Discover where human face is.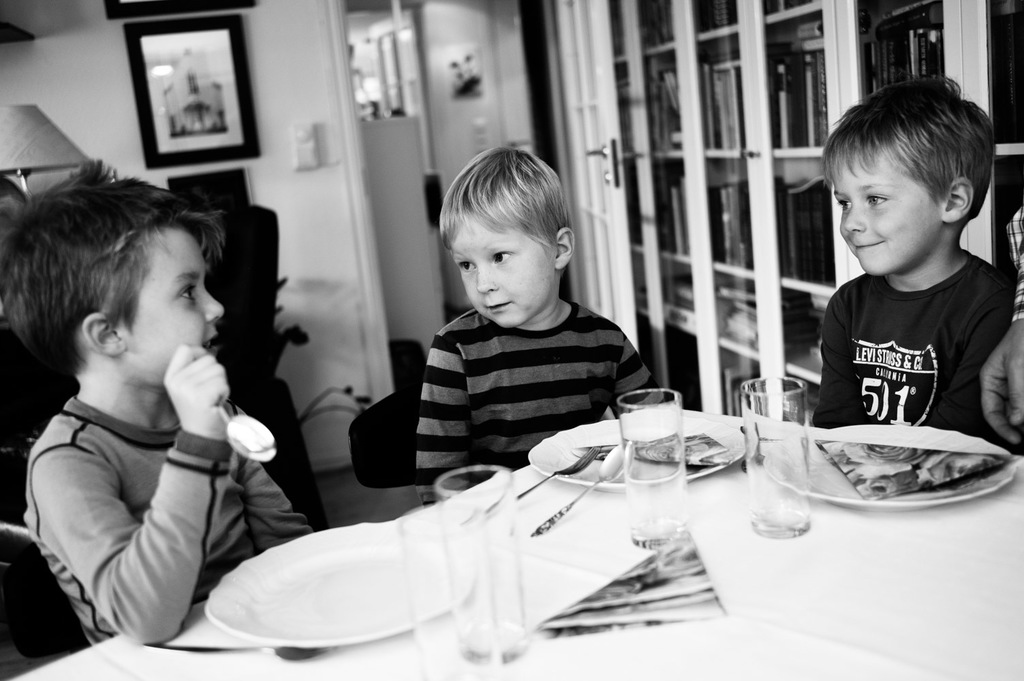
Discovered at select_region(131, 229, 229, 389).
